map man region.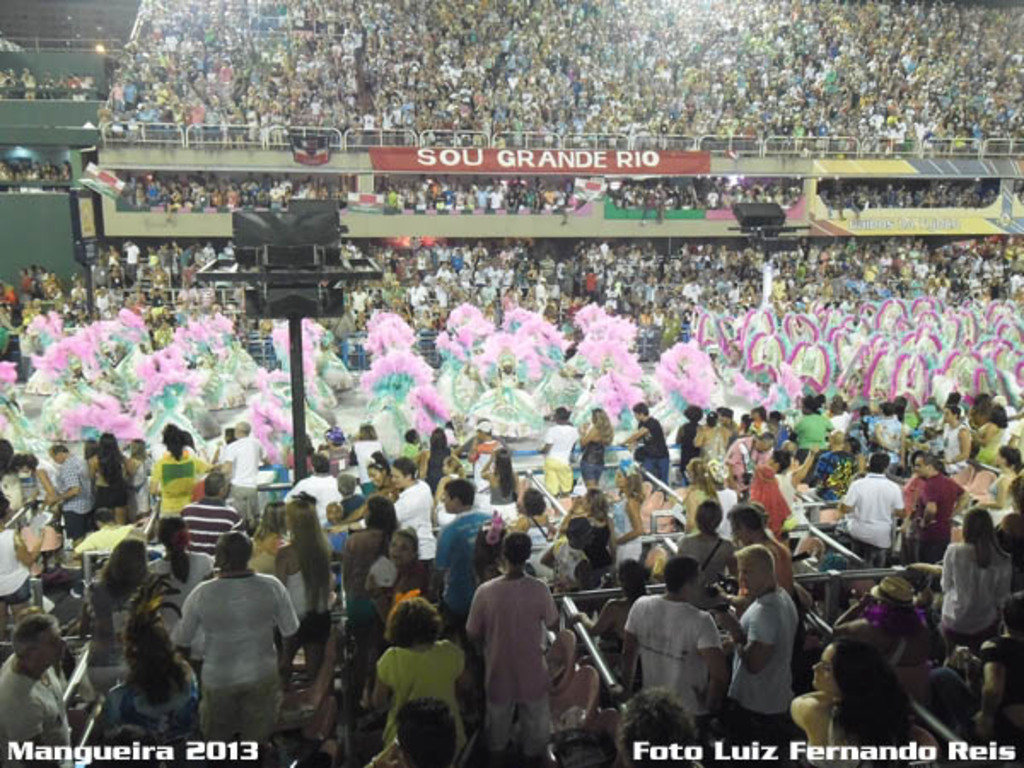
Mapped to select_region(725, 541, 797, 766).
